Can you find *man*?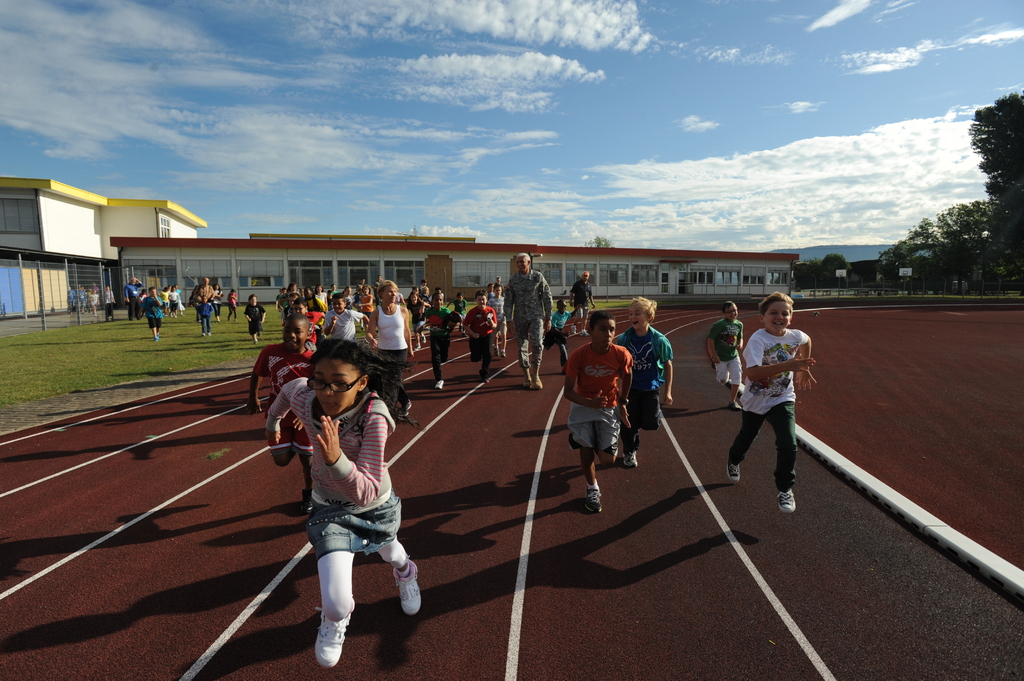
Yes, bounding box: {"left": 185, "top": 275, "right": 216, "bottom": 321}.
